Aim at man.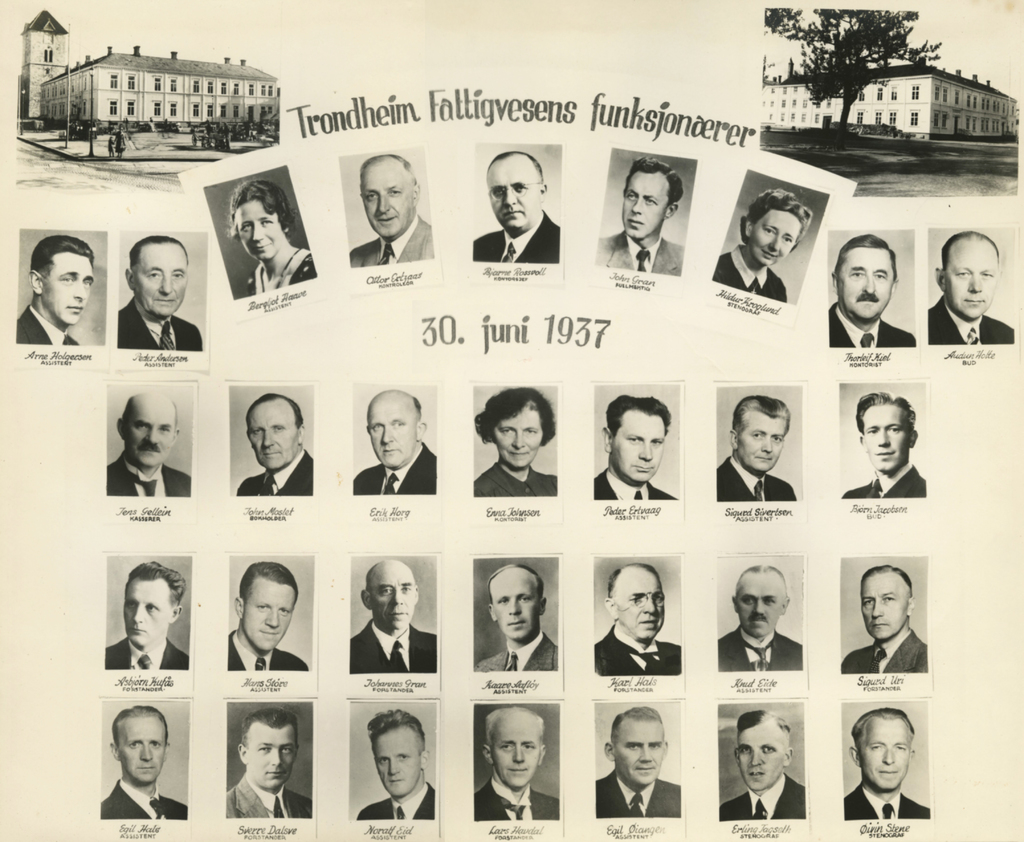
Aimed at [106,567,182,675].
